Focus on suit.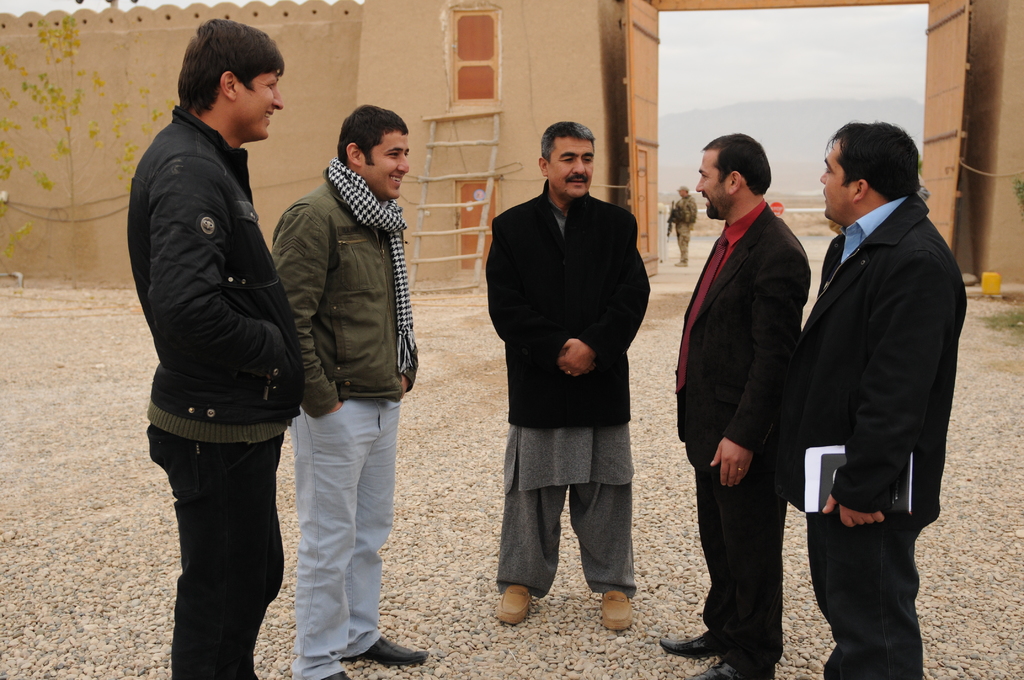
Focused at 674,207,810,676.
